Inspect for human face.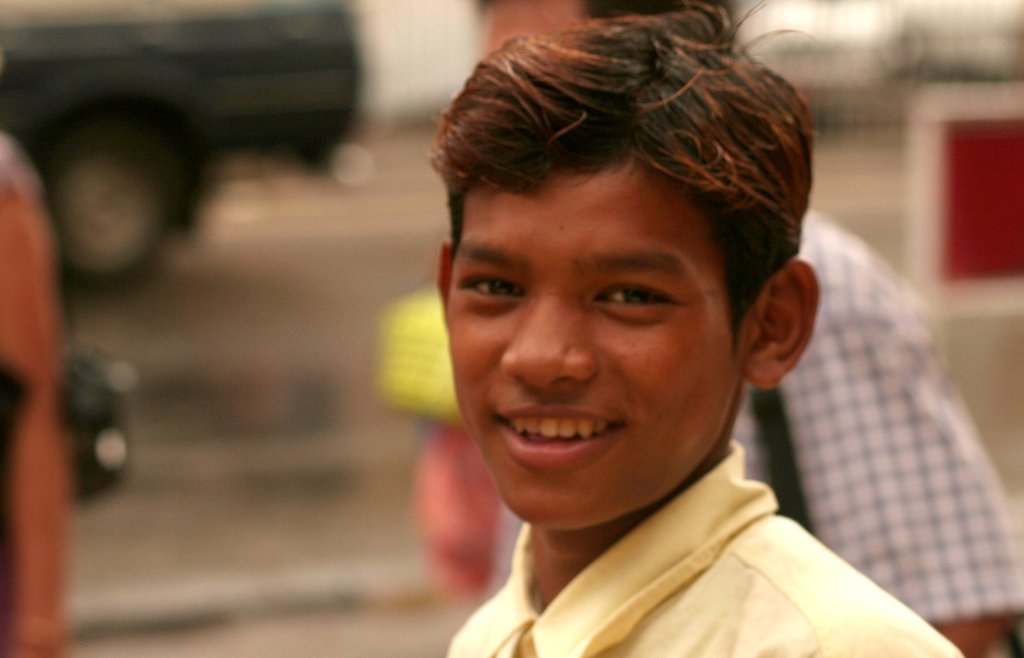
Inspection: [445,152,748,534].
